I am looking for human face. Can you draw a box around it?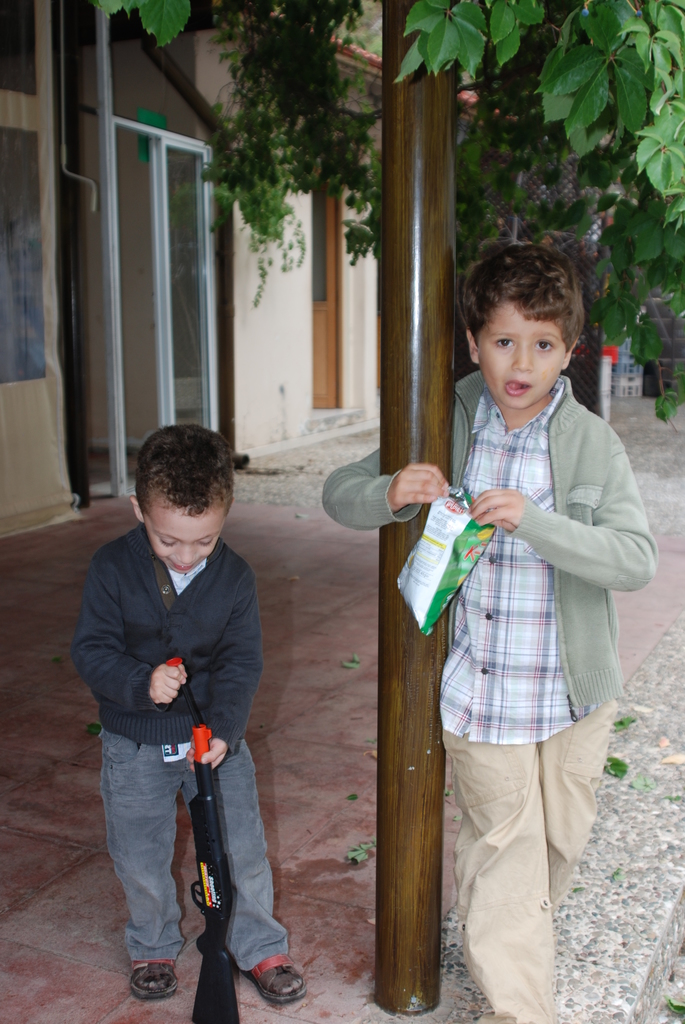
Sure, the bounding box is {"x1": 478, "y1": 300, "x2": 562, "y2": 409}.
